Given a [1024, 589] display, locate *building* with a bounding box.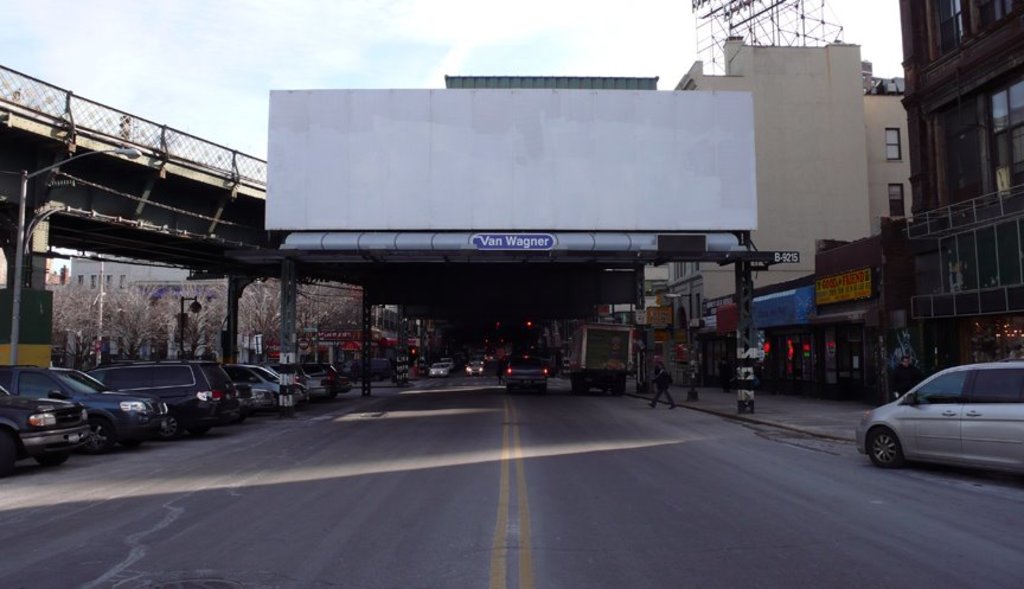
Located: 46:258:364:351.
